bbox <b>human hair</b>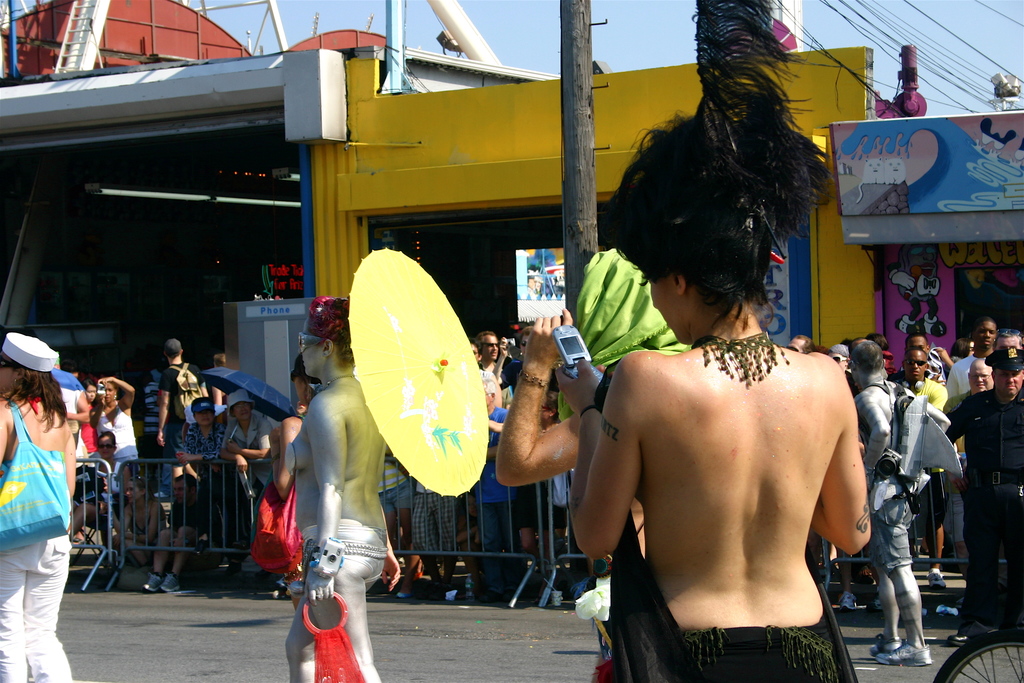
bbox(606, 107, 826, 336)
